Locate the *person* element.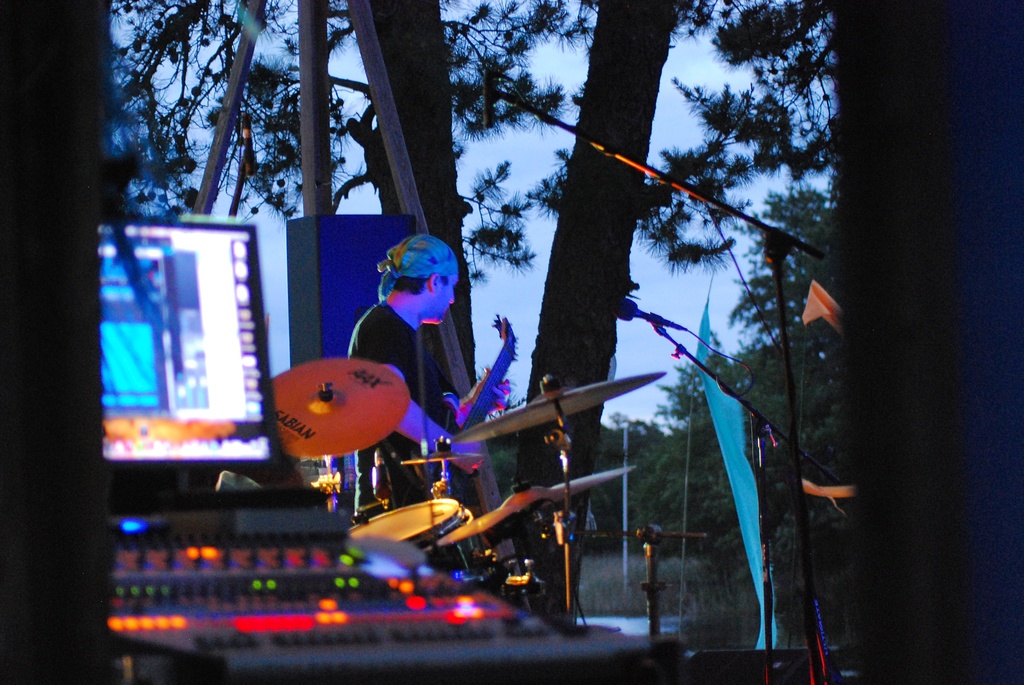
Element bbox: 347/228/477/443.
